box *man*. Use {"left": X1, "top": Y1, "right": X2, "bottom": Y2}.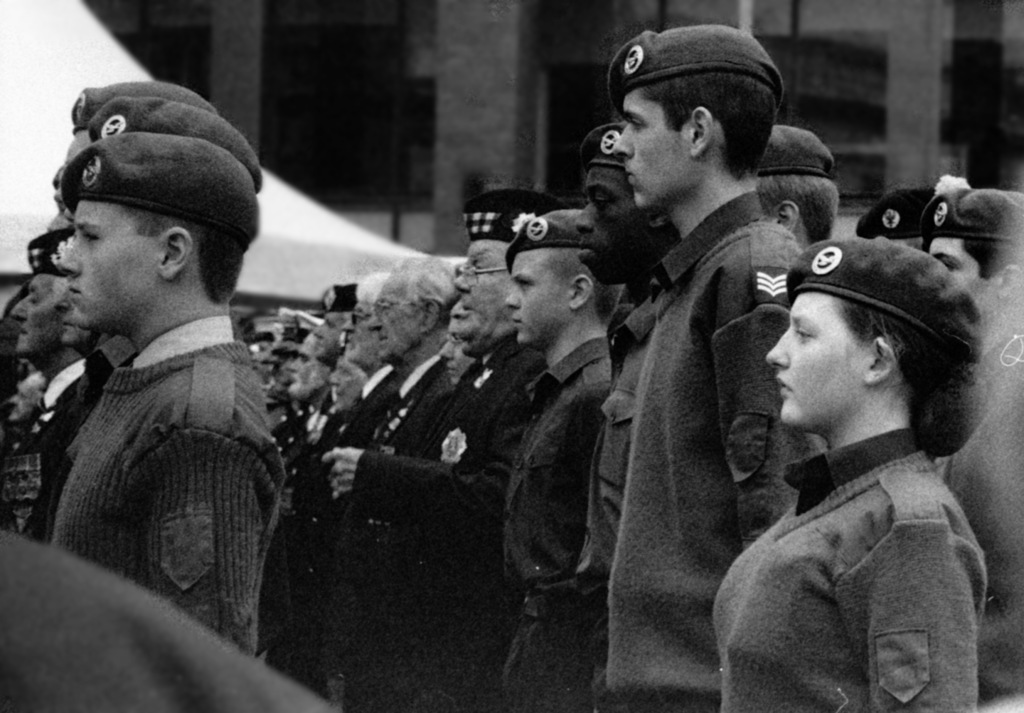
{"left": 609, "top": 25, "right": 806, "bottom": 705}.
